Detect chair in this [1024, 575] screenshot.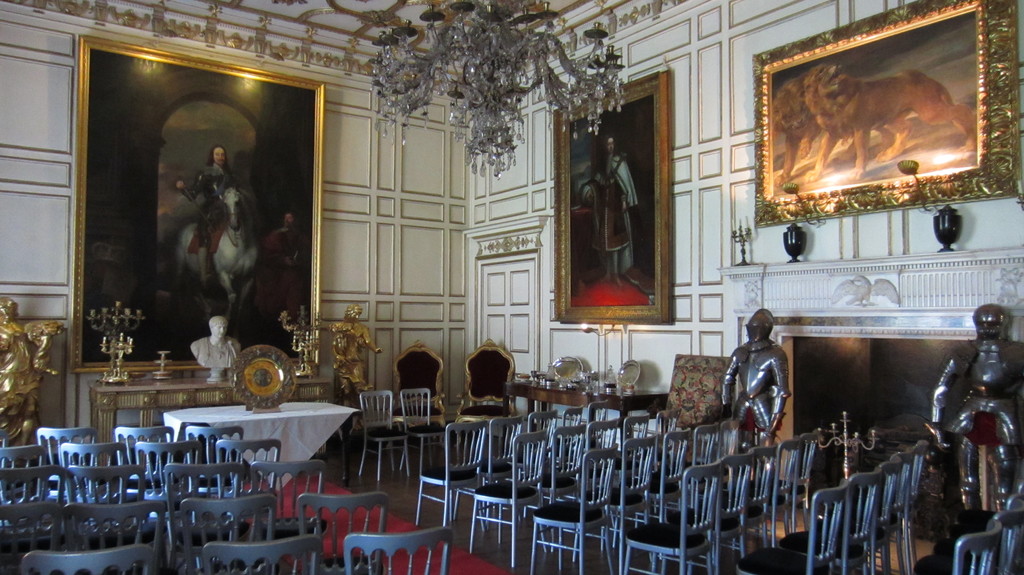
Detection: {"left": 470, "top": 434, "right": 545, "bottom": 566}.
